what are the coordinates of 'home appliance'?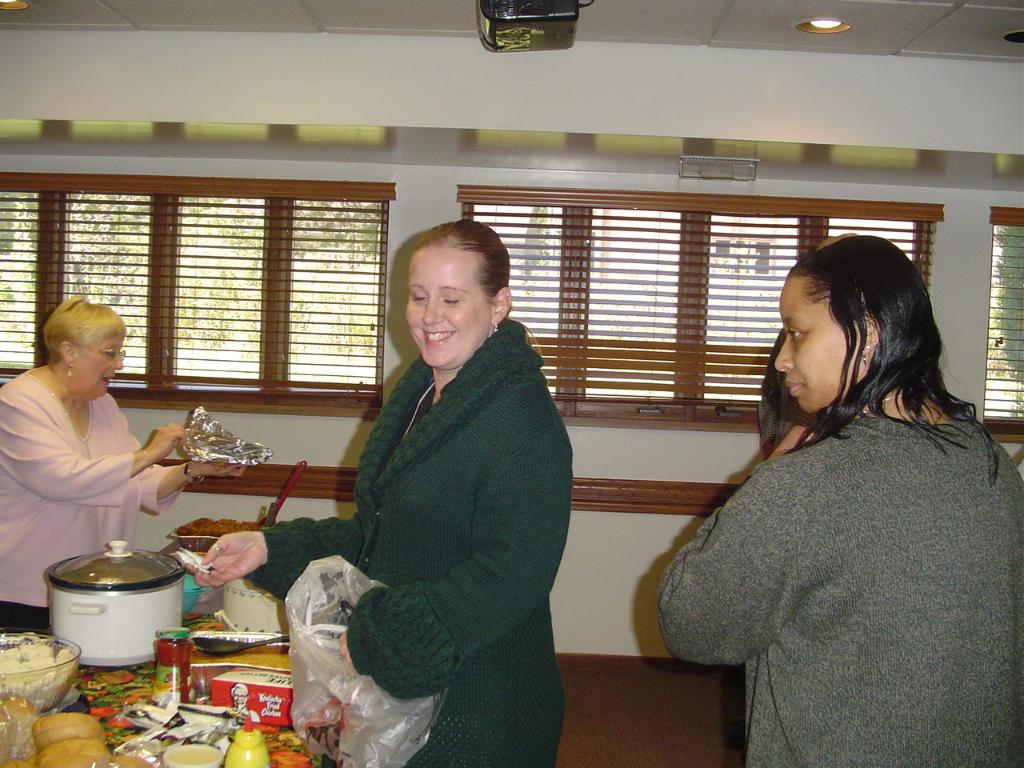
x1=37, y1=557, x2=186, y2=677.
